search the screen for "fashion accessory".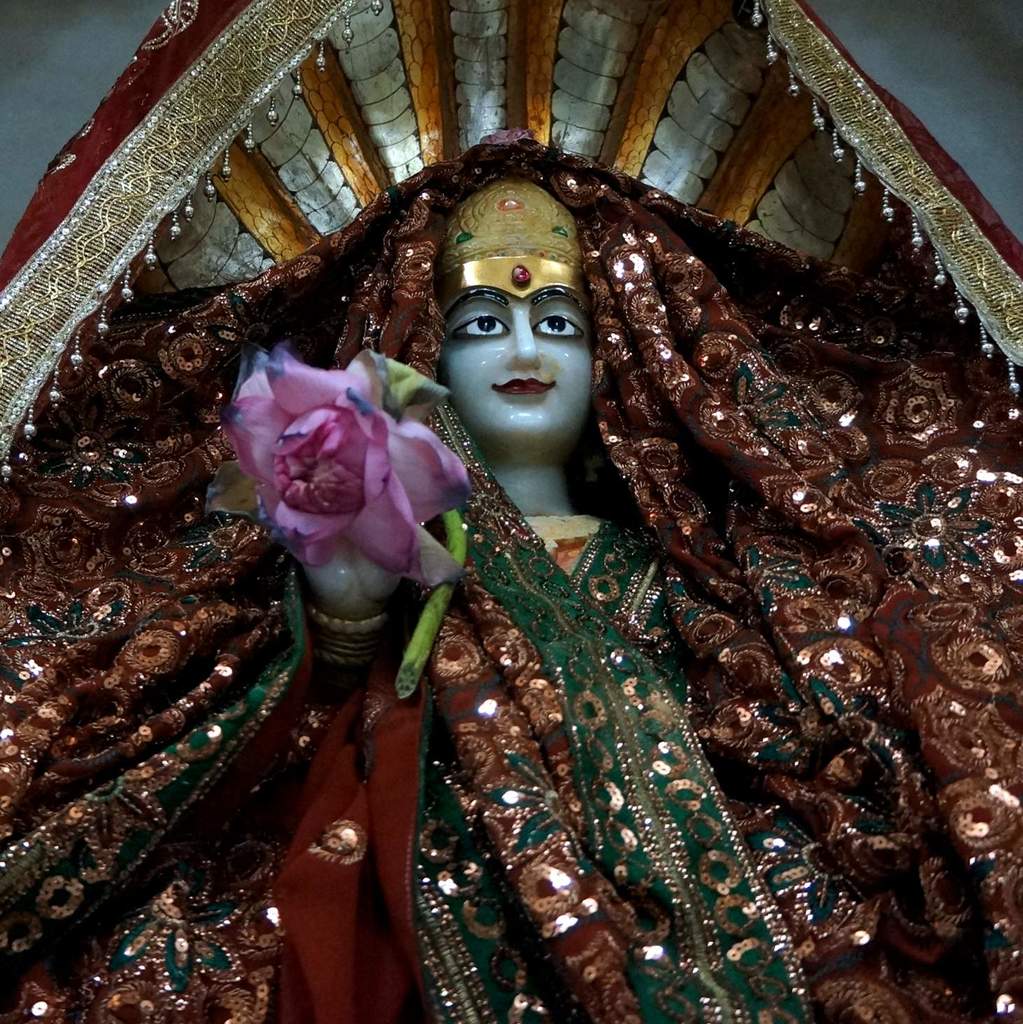
Found at BBox(309, 608, 386, 668).
